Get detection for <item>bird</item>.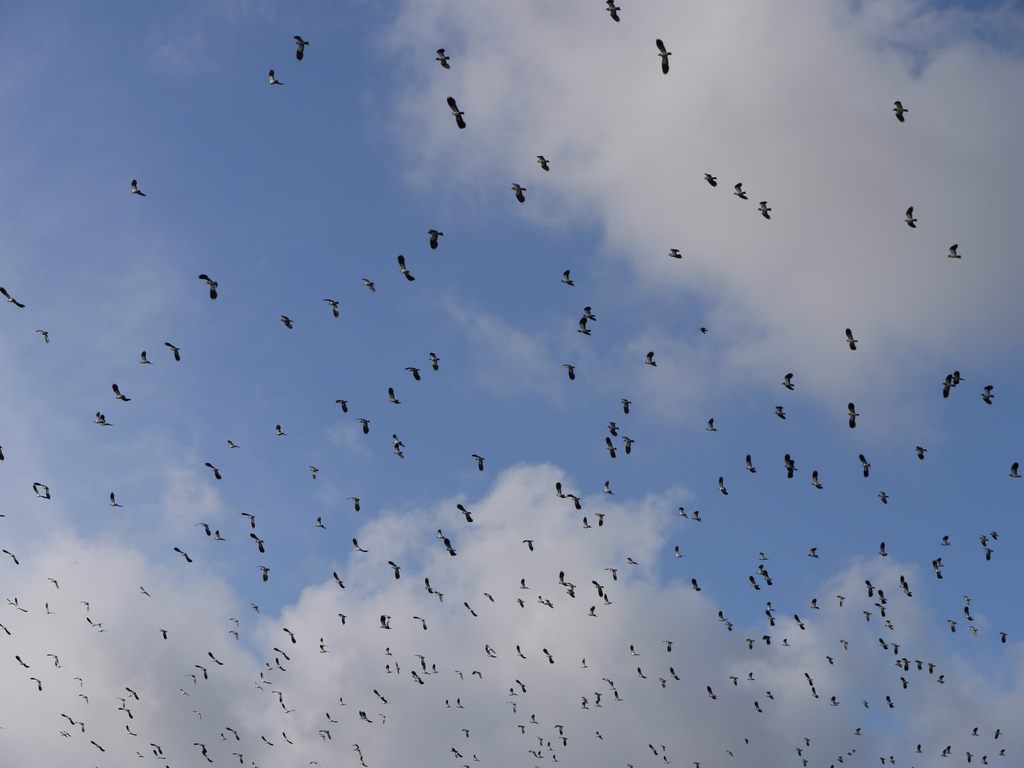
Detection: pyautogui.locateOnScreen(851, 449, 871, 479).
